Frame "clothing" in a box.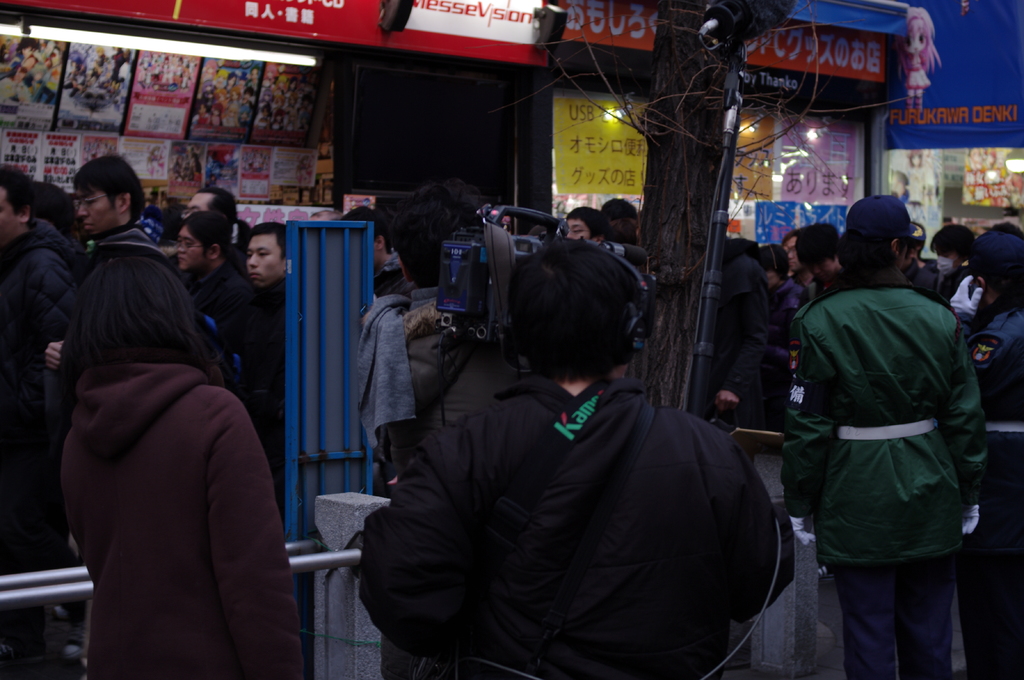
53:360:311:679.
